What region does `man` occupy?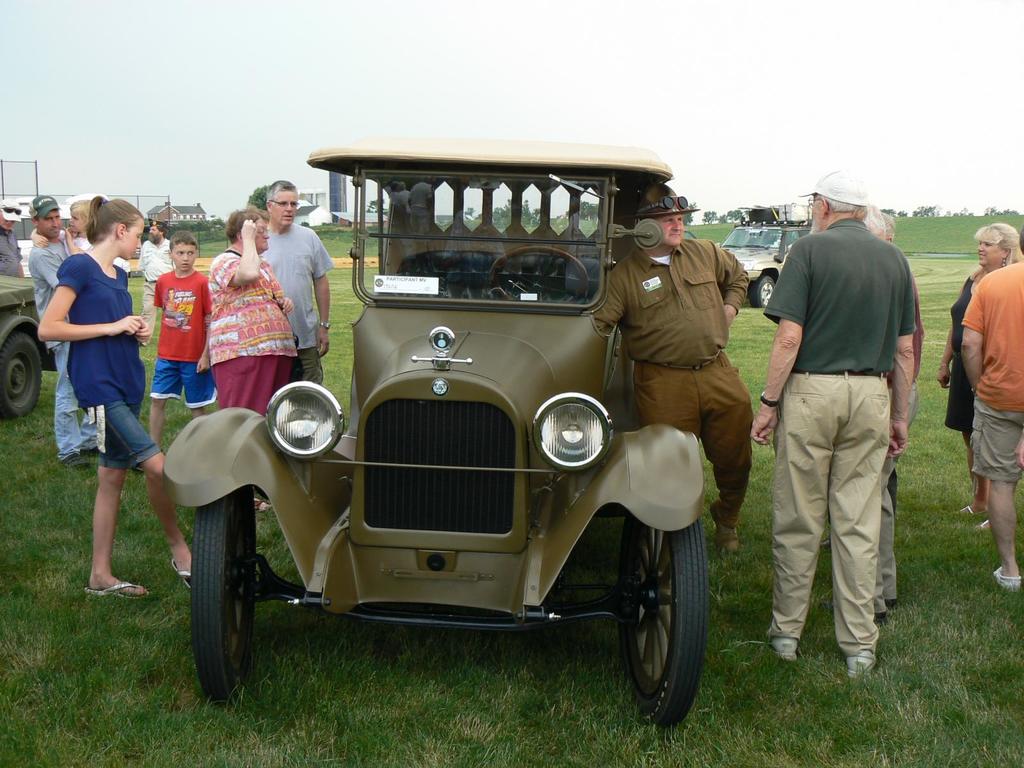
box=[593, 186, 751, 556].
